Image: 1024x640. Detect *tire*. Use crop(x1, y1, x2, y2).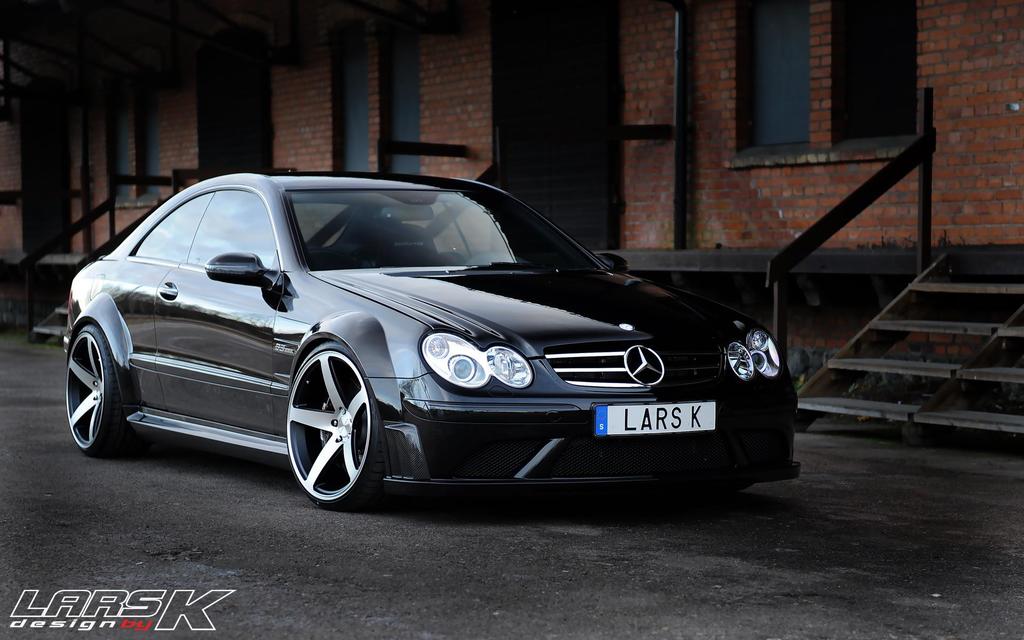
crop(275, 341, 404, 504).
